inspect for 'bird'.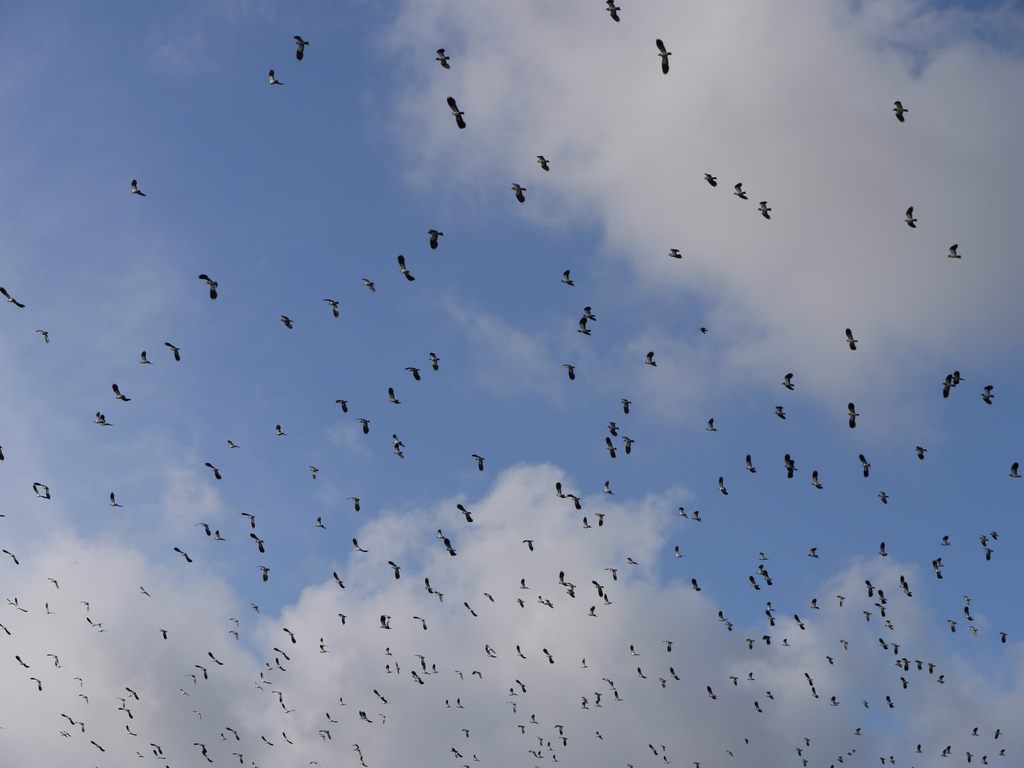
Inspection: x1=318 y1=294 x2=341 y2=325.
